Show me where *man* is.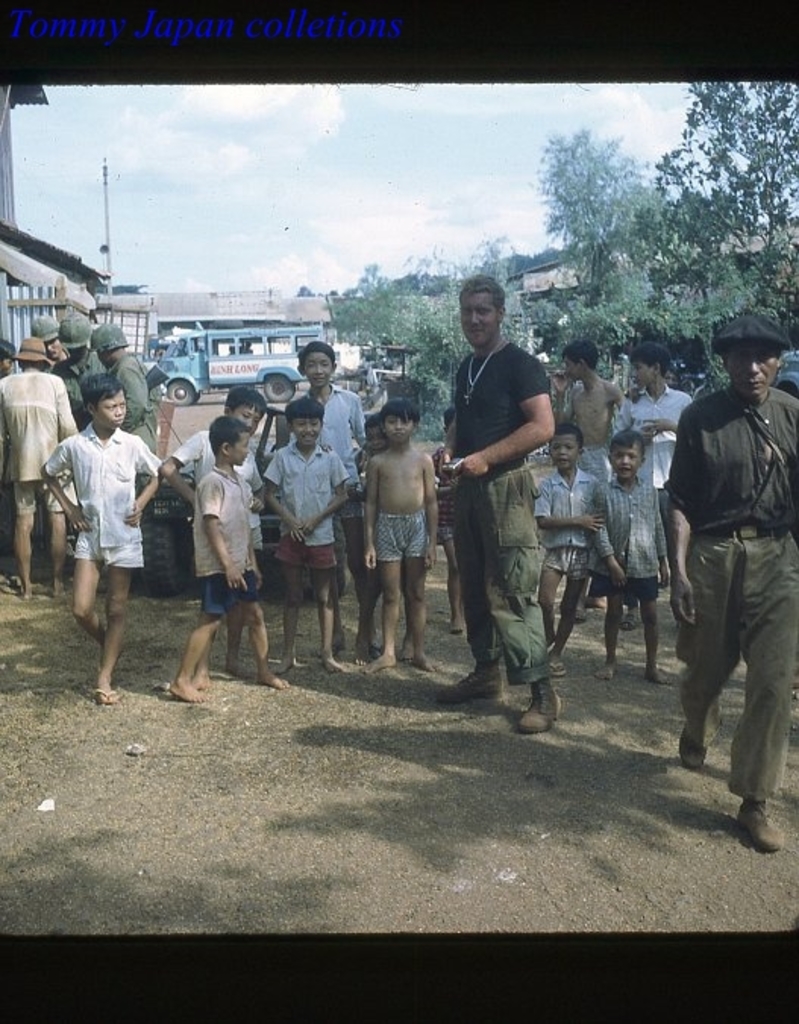
*man* is at bbox=(33, 316, 58, 369).
